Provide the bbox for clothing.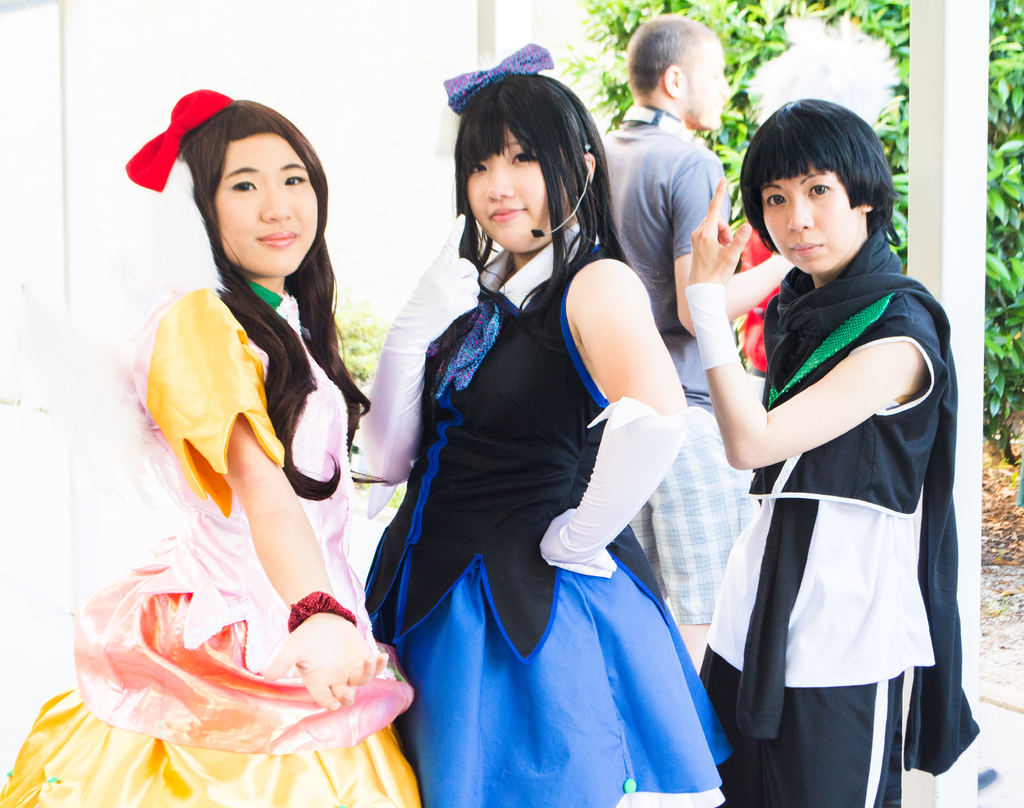
0/262/422/807.
